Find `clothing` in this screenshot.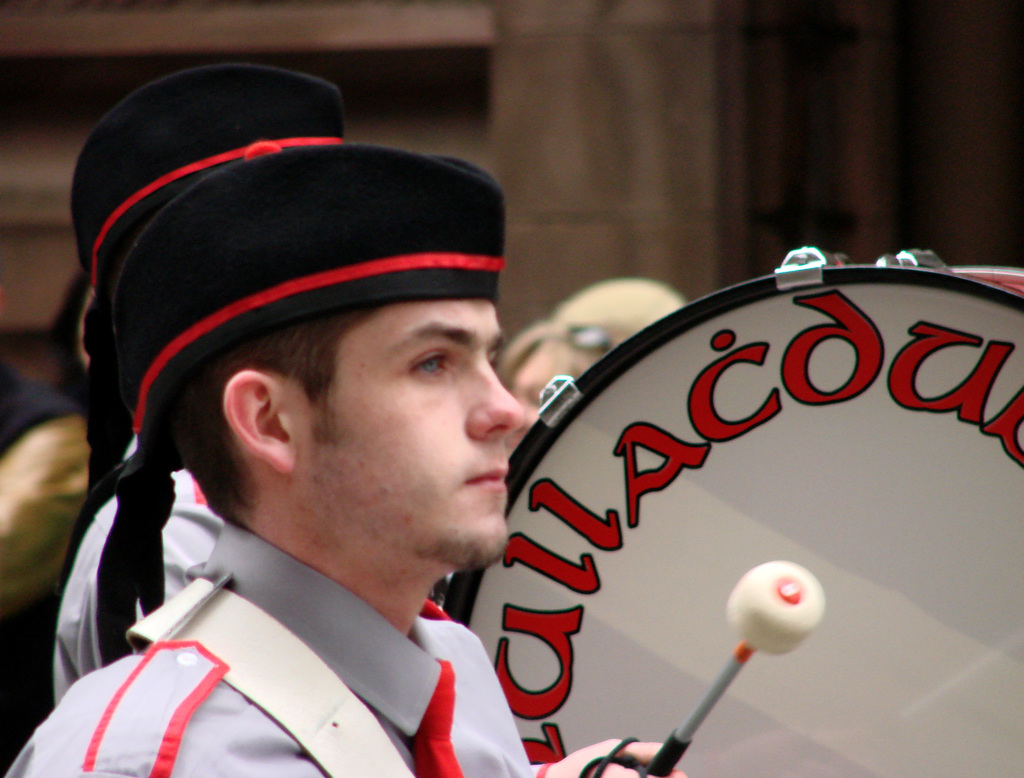
The bounding box for `clothing` is [59, 462, 572, 771].
